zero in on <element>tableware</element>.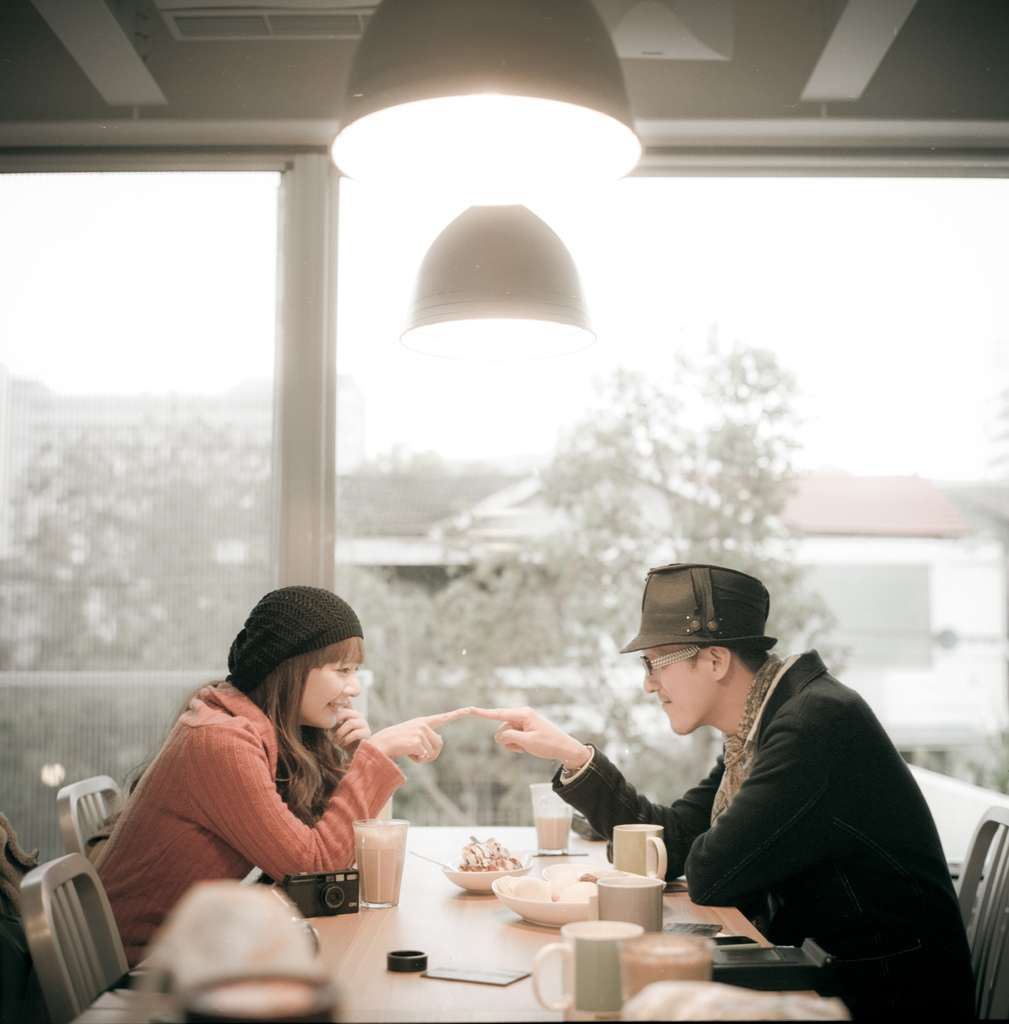
Zeroed in: [525, 781, 572, 855].
